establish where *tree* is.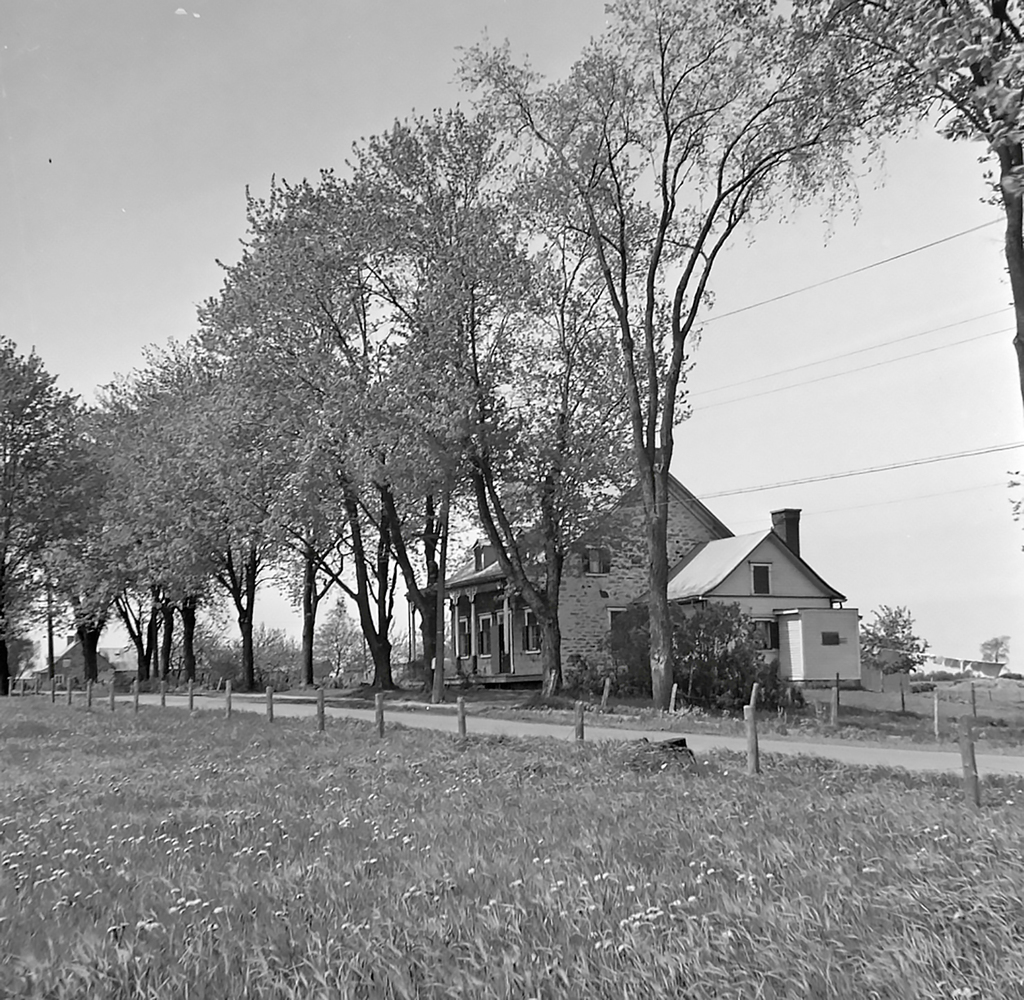
Established at (left=610, top=595, right=792, bottom=719).
